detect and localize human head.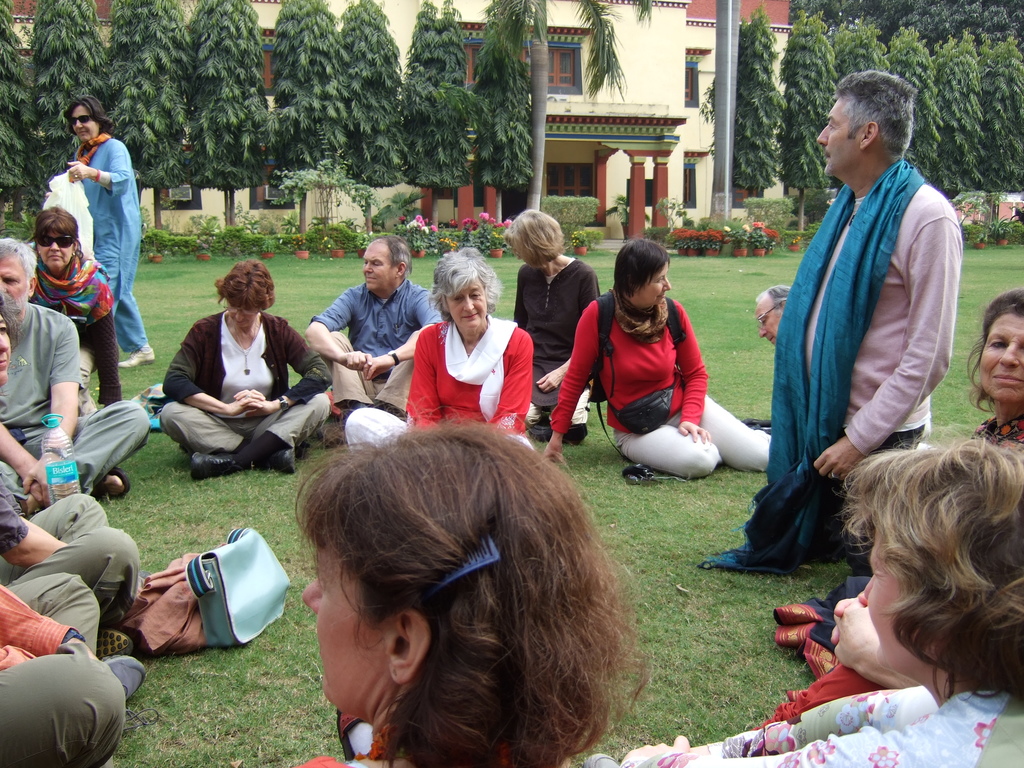
Localized at pyautogui.locateOnScreen(362, 236, 413, 295).
